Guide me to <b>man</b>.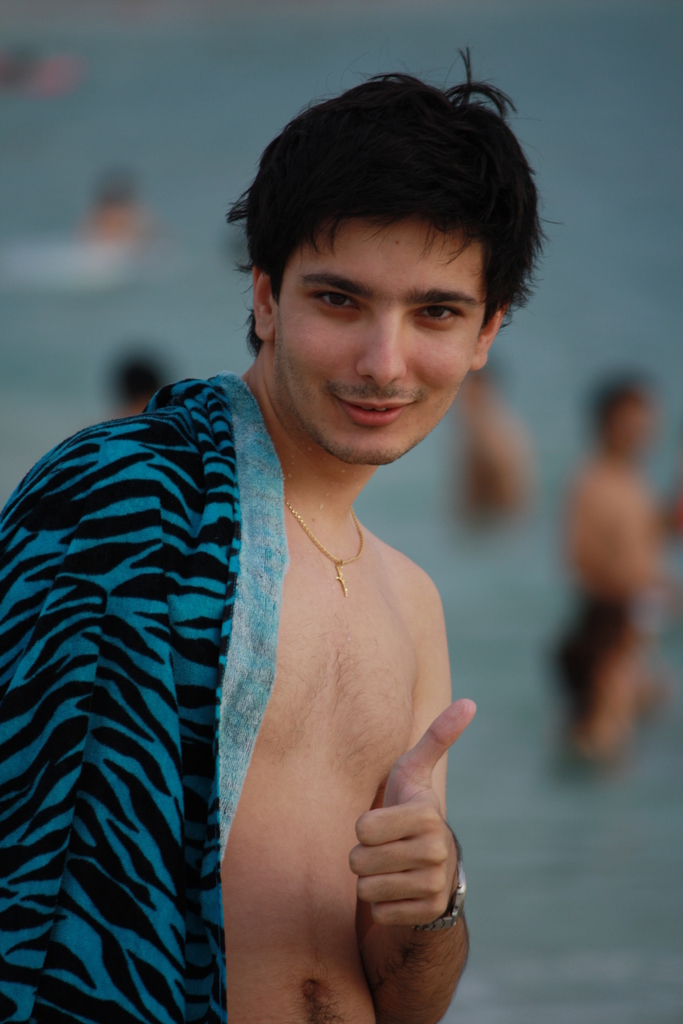
Guidance: left=29, top=74, right=566, bottom=990.
